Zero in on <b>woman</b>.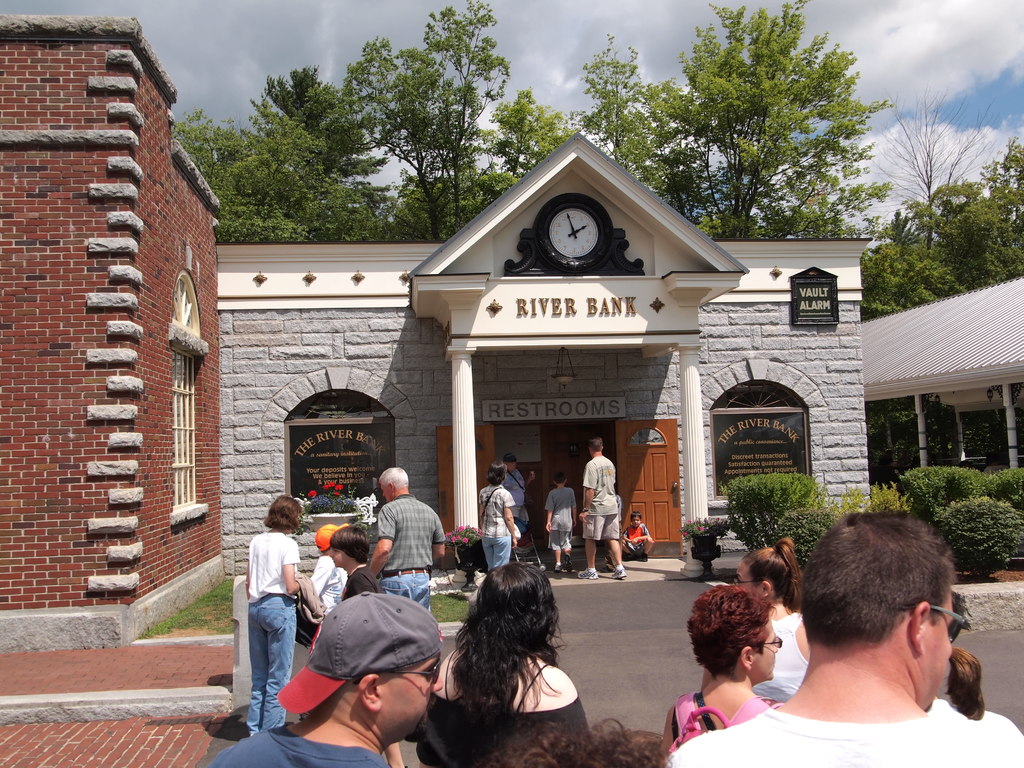
Zeroed in: detection(478, 460, 524, 575).
